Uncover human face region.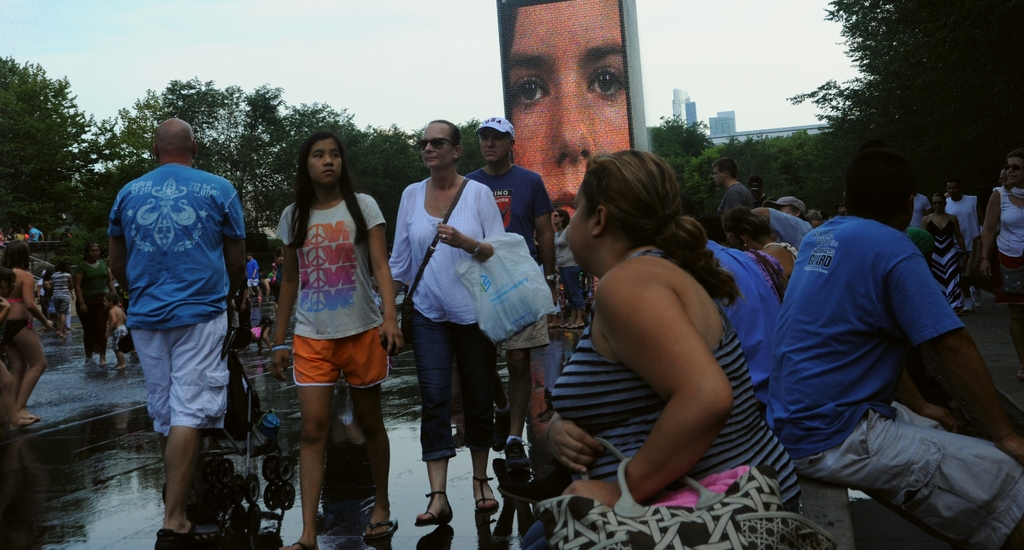
Uncovered: box=[479, 126, 506, 166].
